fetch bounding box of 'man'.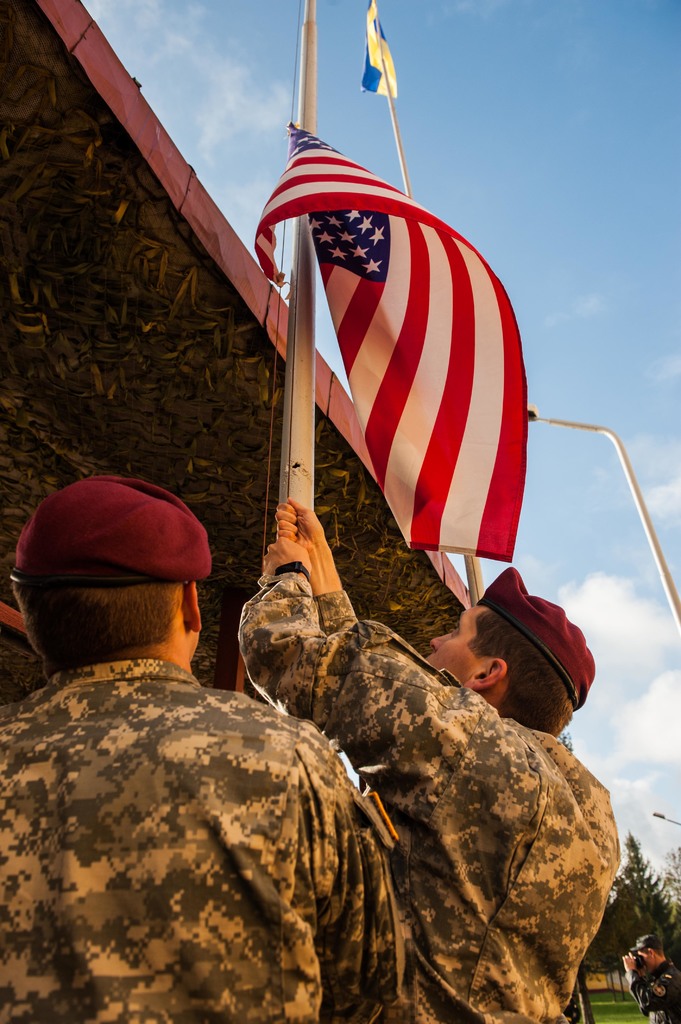
Bbox: BBox(235, 493, 623, 1023).
